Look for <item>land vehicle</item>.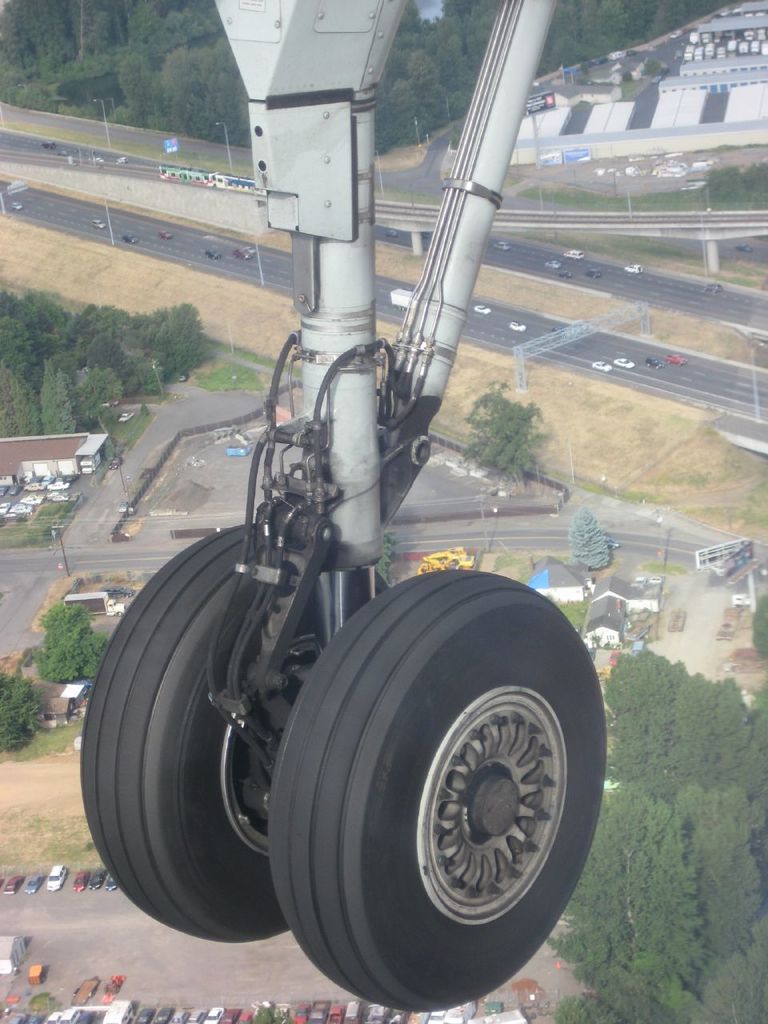
Found: 544 256 563 270.
